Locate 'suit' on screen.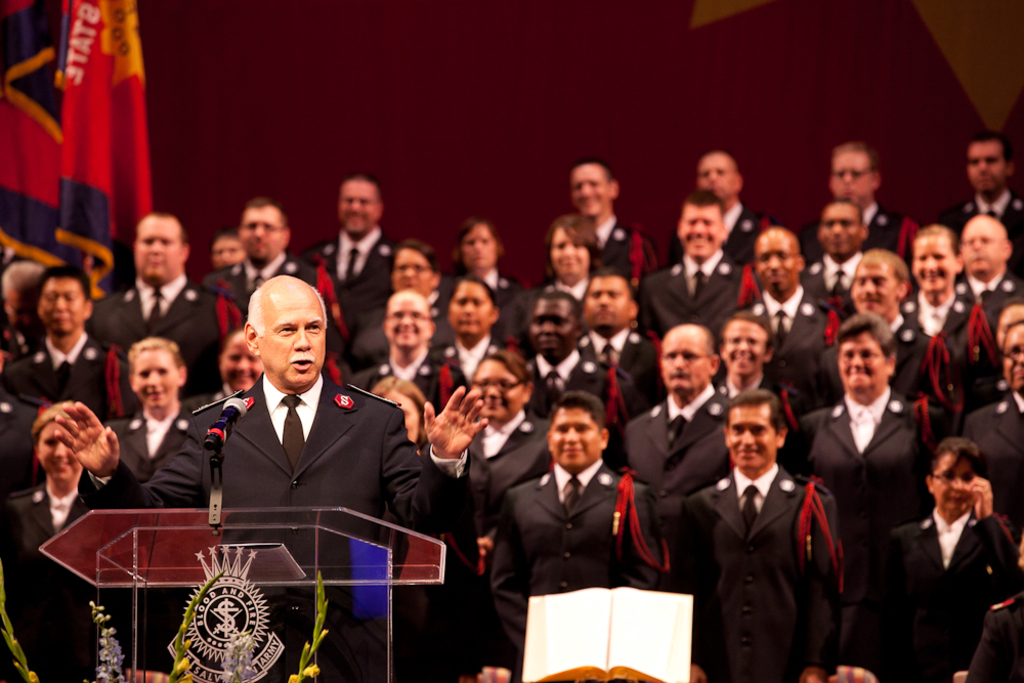
On screen at 788/199/916/286.
